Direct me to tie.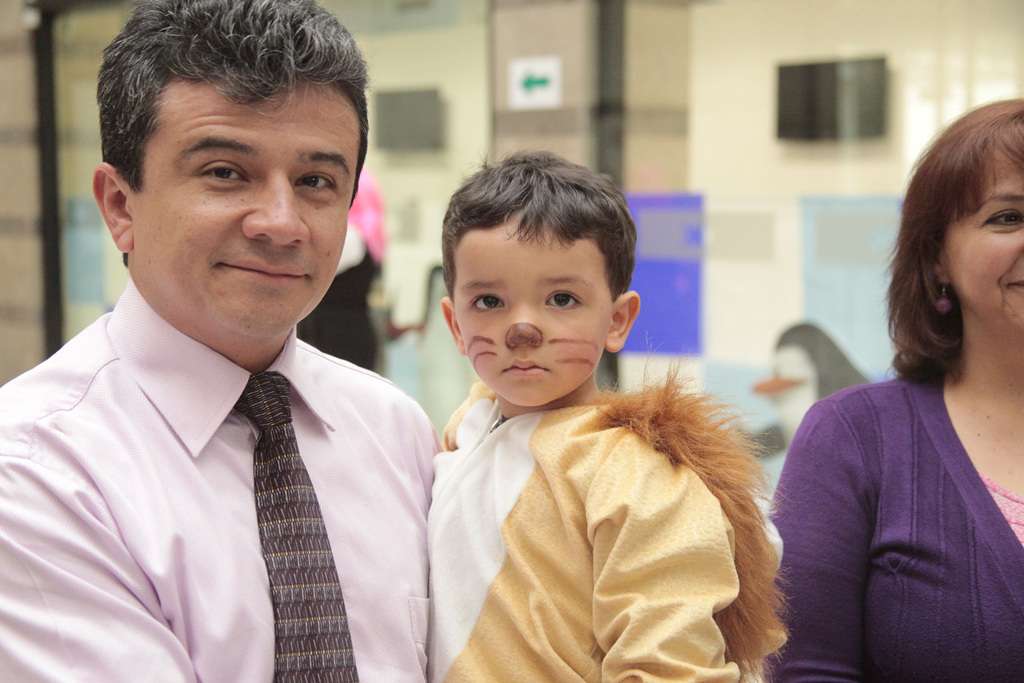
Direction: 234, 369, 357, 682.
